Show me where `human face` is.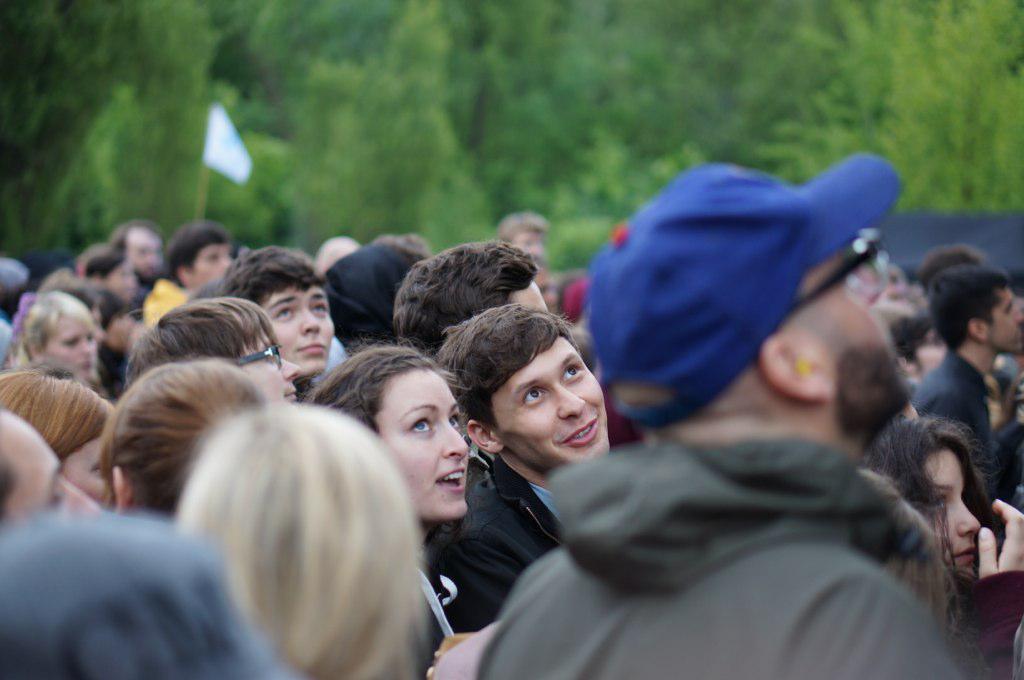
`human face` is at 379,376,469,520.
